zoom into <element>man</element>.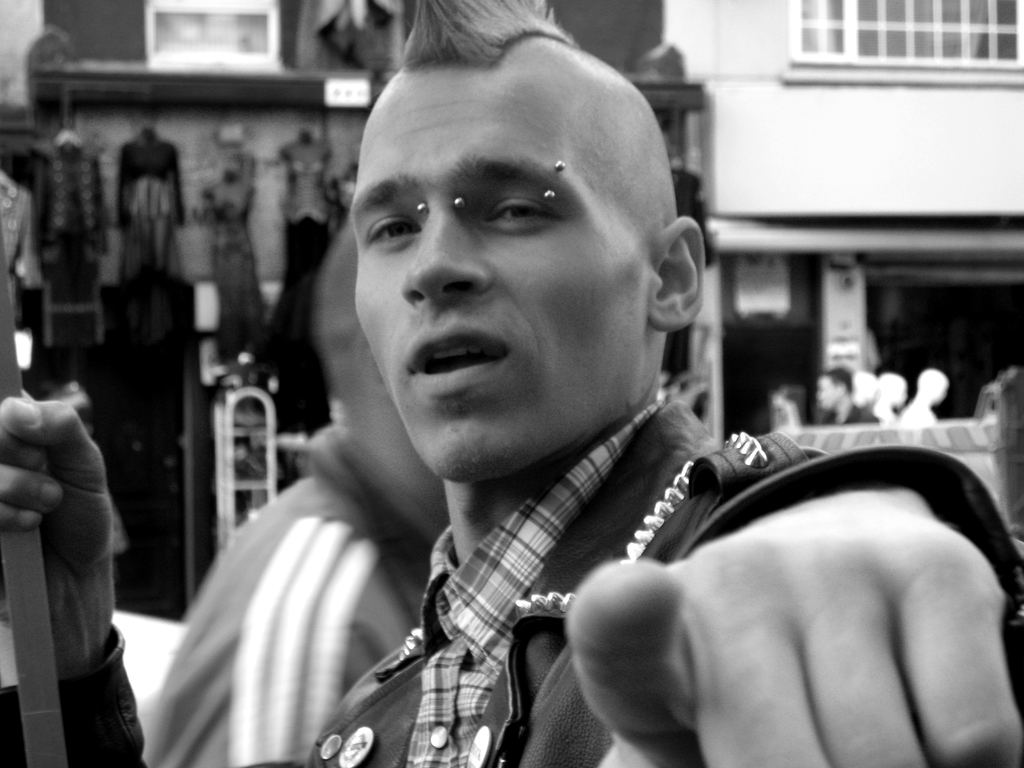
Zoom target: pyautogui.locateOnScreen(0, 0, 1023, 767).
